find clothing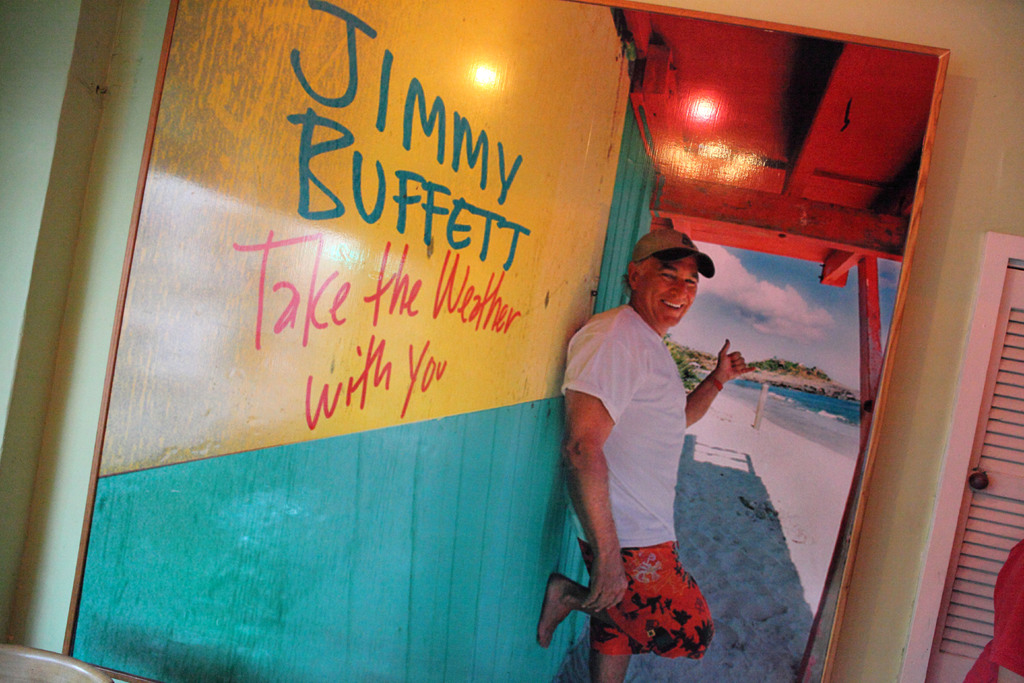
{"left": 566, "top": 271, "right": 719, "bottom": 639}
